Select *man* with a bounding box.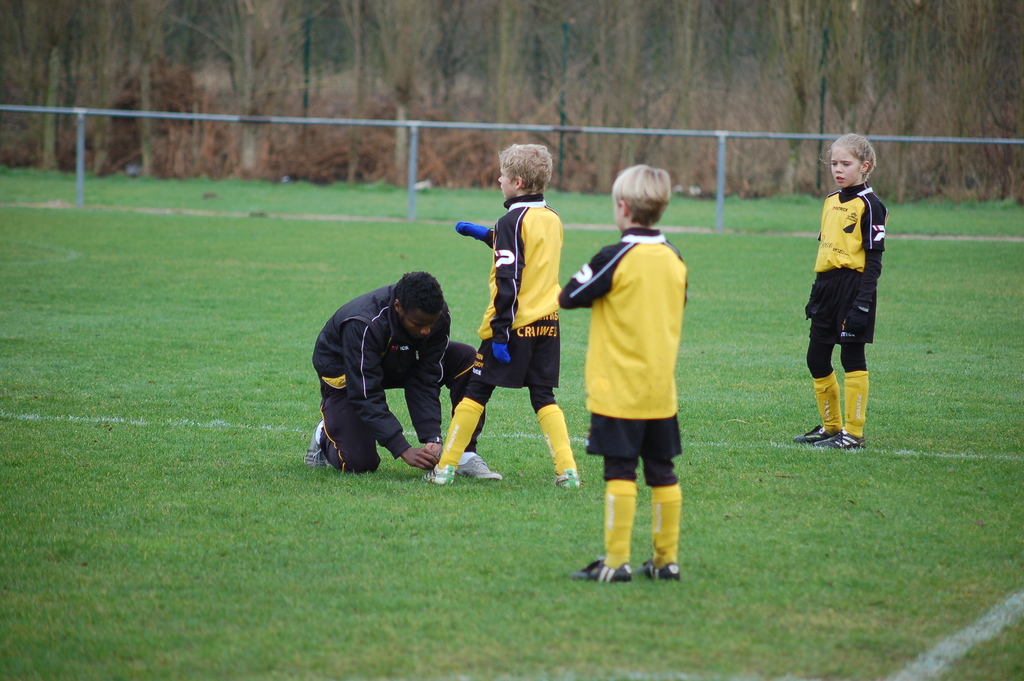
(305, 263, 483, 491).
